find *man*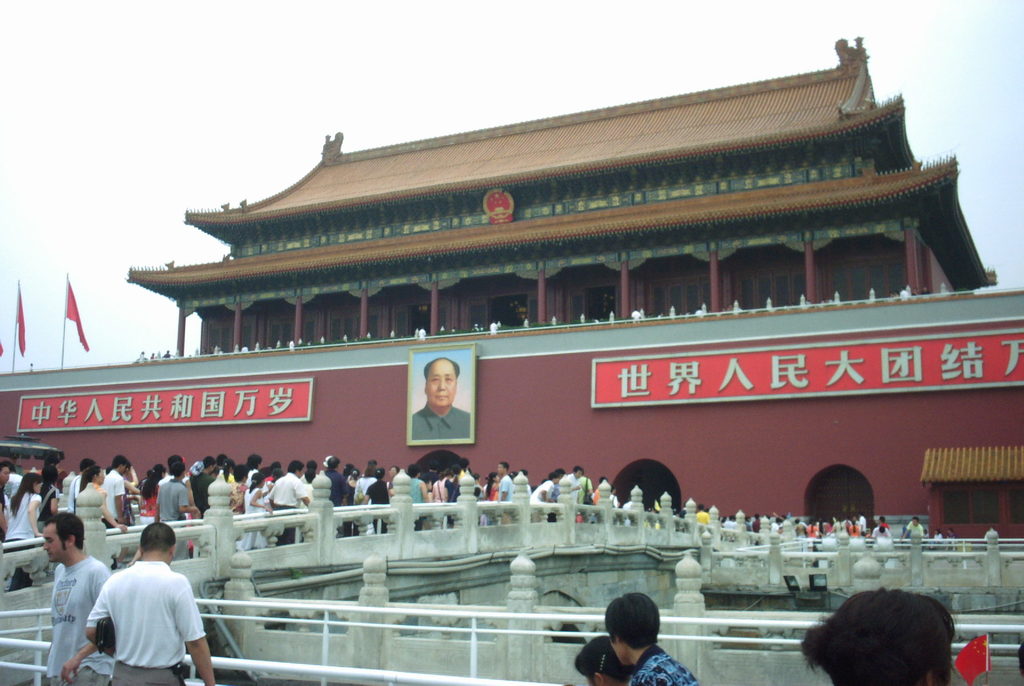
<box>358,468,389,519</box>
